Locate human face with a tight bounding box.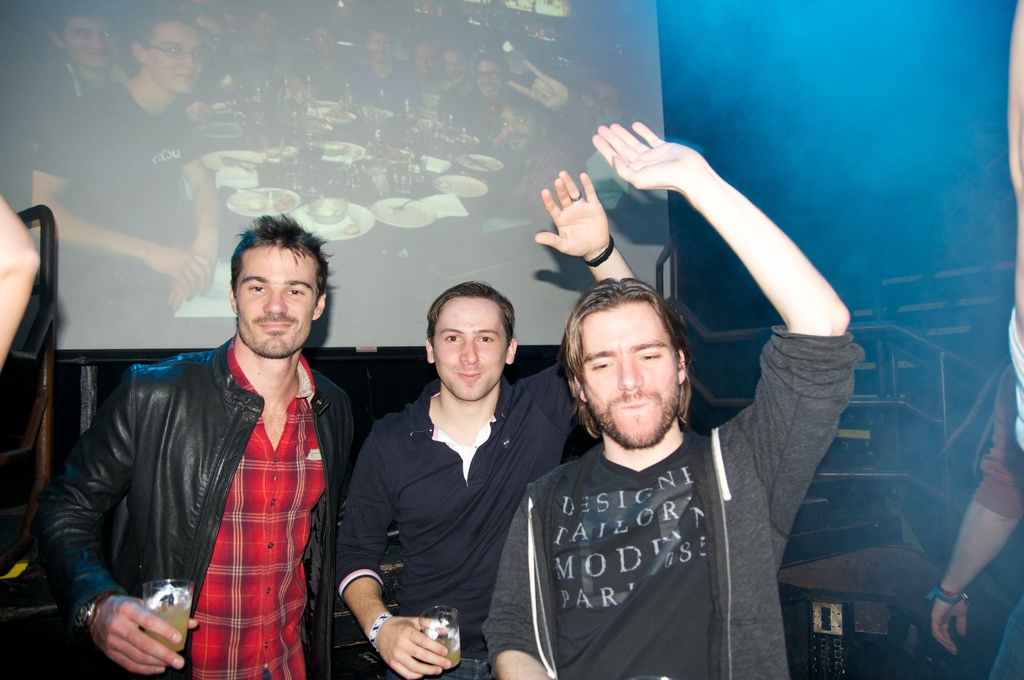
rect(476, 61, 504, 98).
